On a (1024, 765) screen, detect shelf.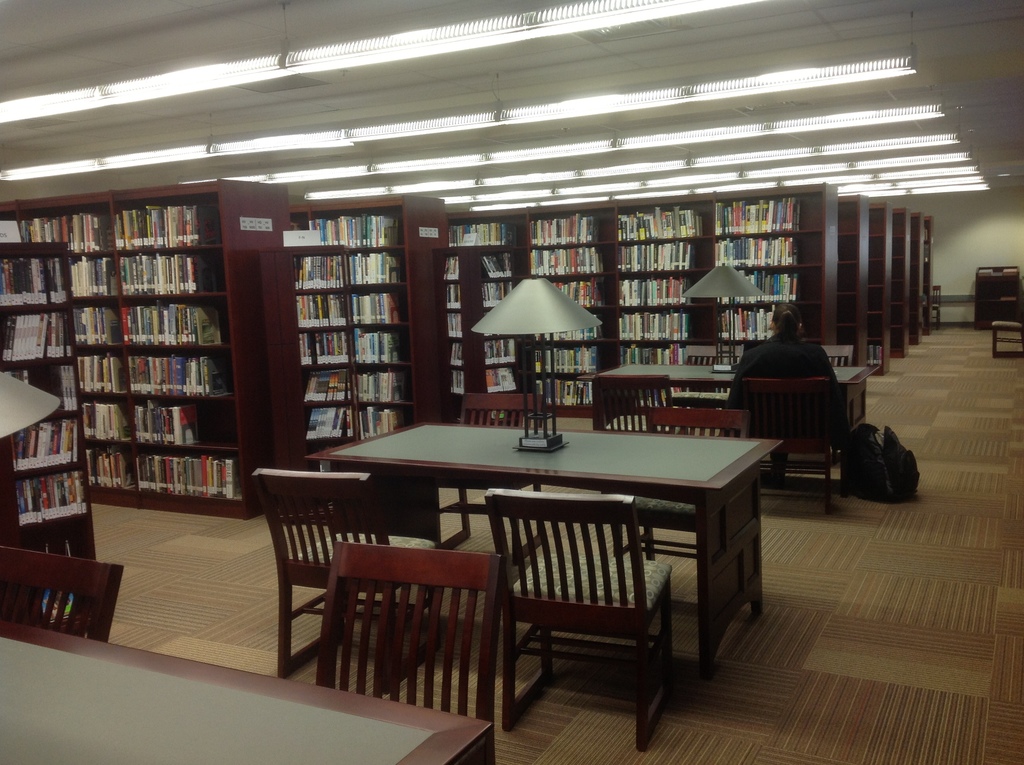
[106,302,237,346].
